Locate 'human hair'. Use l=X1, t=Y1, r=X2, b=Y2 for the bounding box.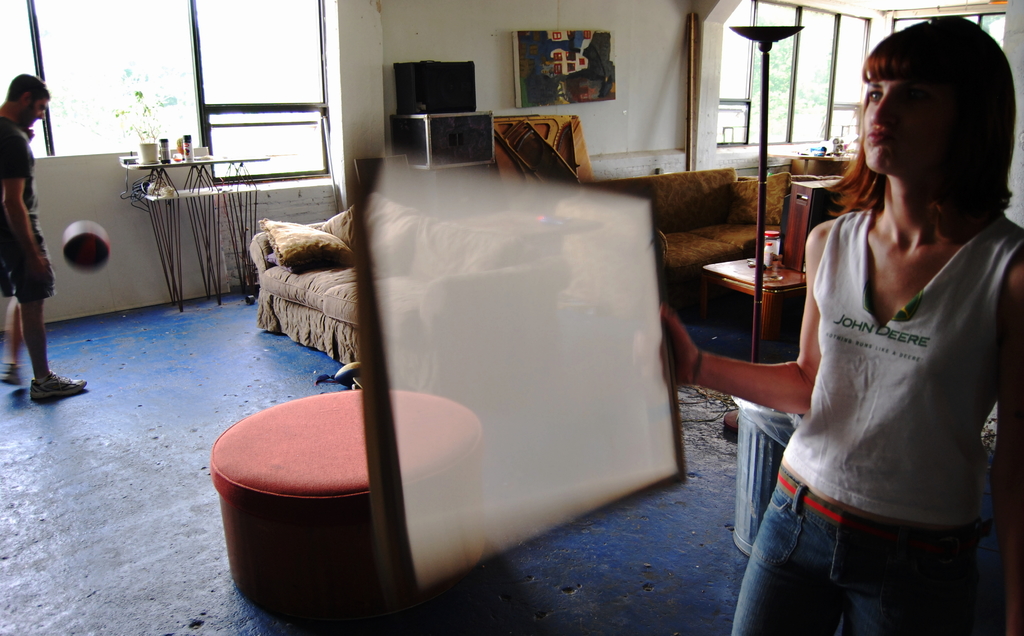
l=5, t=70, r=49, b=102.
